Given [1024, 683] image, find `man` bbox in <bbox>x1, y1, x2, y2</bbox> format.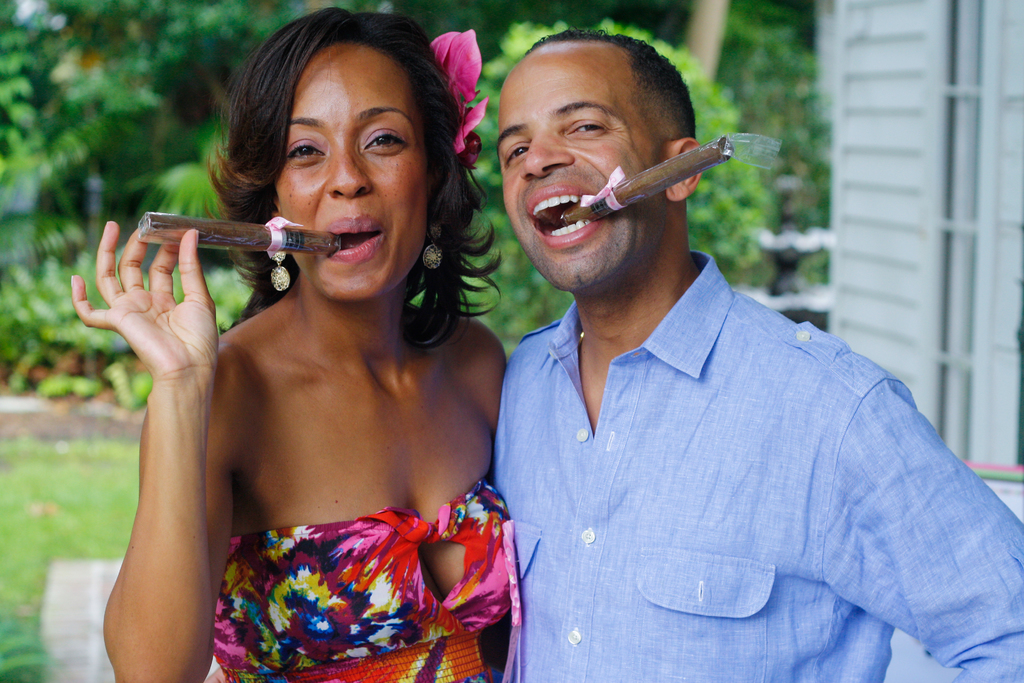
<bbox>442, 31, 977, 659</bbox>.
